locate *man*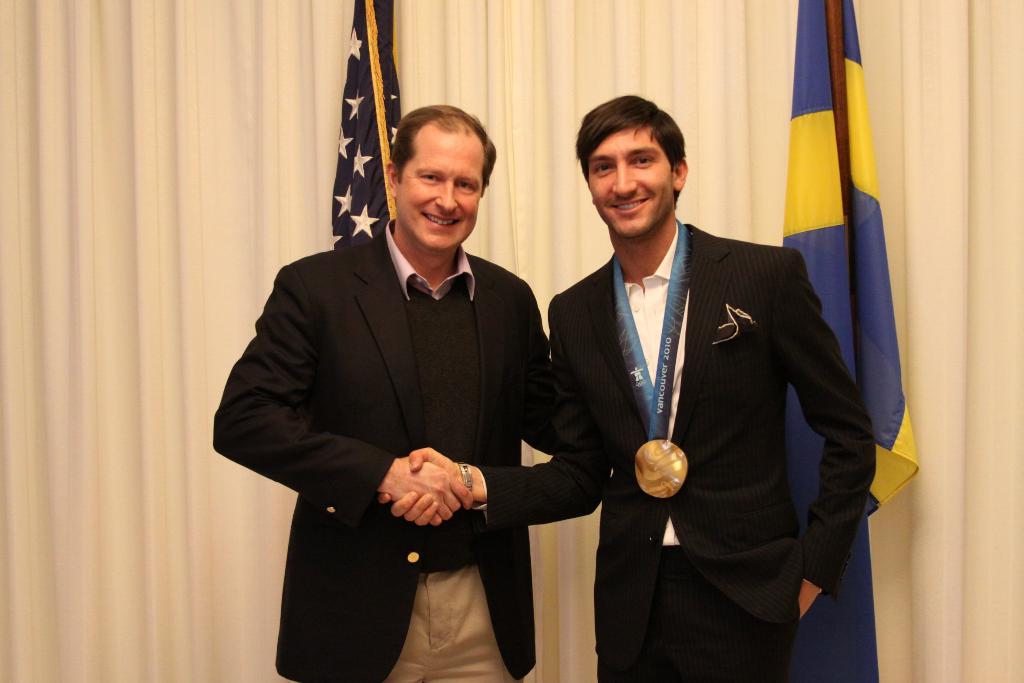
[left=232, top=87, right=567, bottom=670]
